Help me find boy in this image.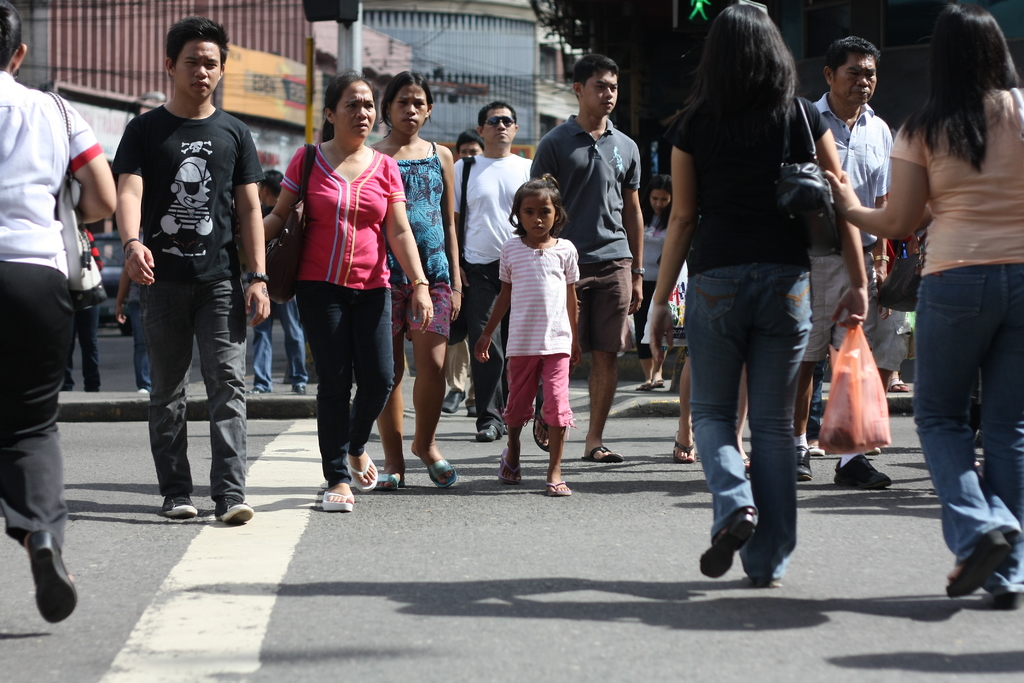
Found it: <region>794, 37, 896, 488</region>.
